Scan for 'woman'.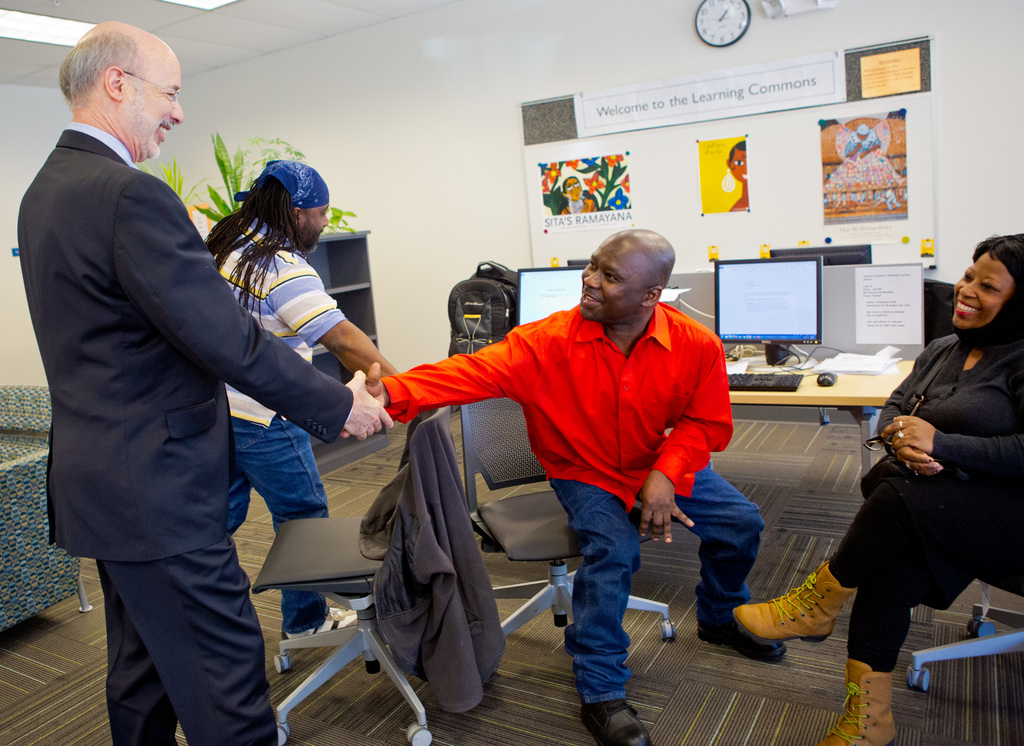
Scan result: BBox(729, 231, 1023, 745).
